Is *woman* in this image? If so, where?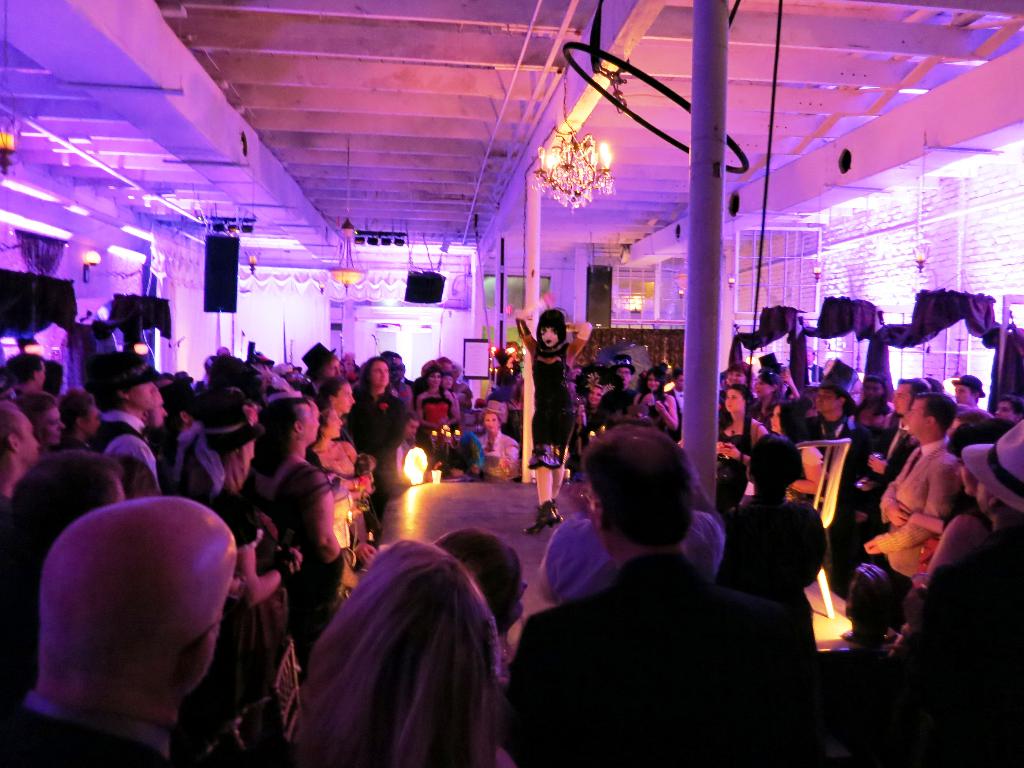
Yes, at x1=412 y1=368 x2=465 y2=467.
